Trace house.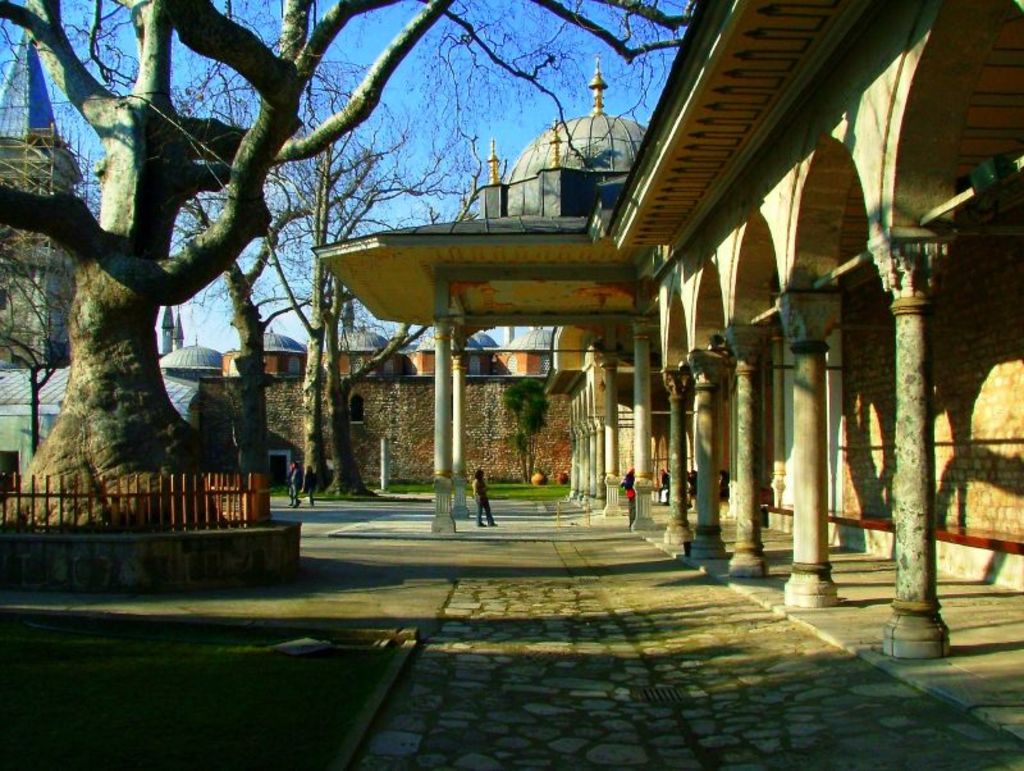
Traced to 311/0/1023/667.
